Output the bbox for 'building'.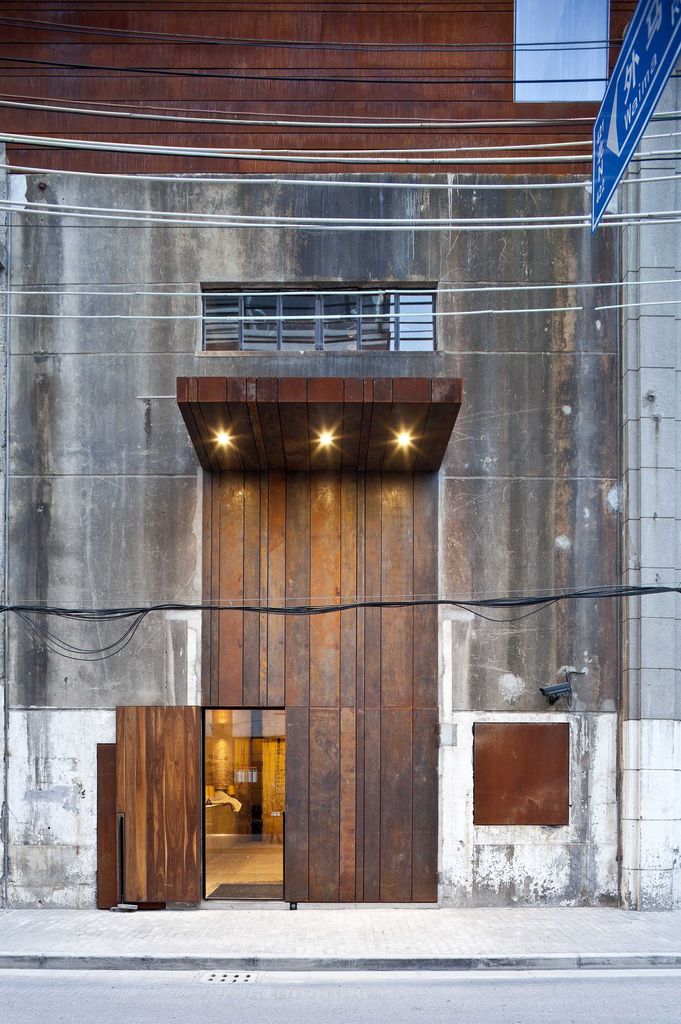
BBox(0, 0, 673, 909).
